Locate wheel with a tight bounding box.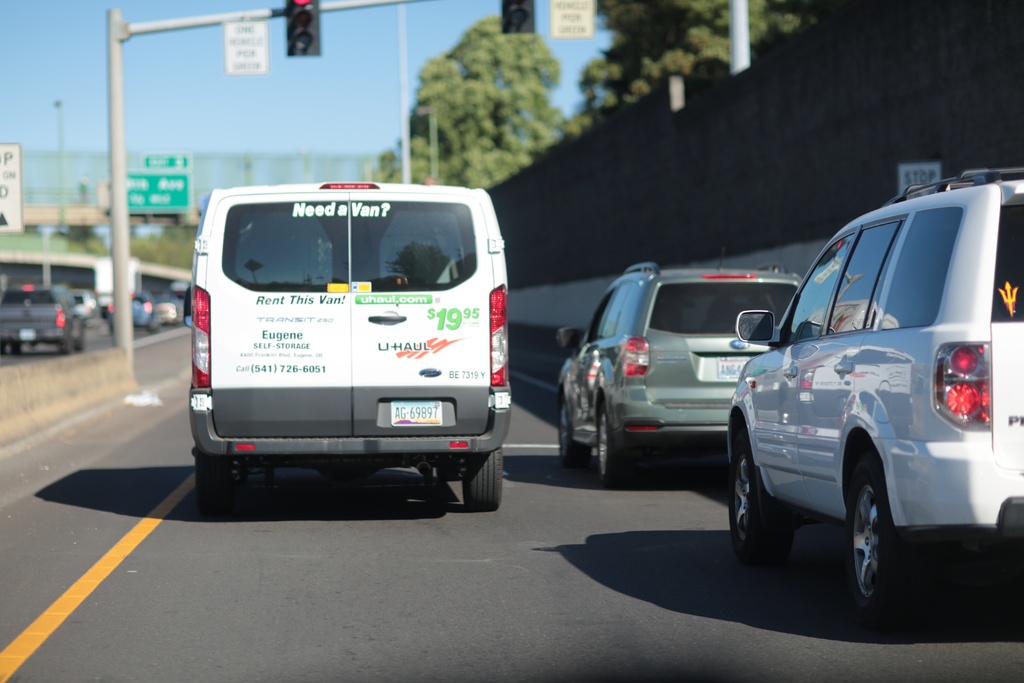
[left=591, top=406, right=635, bottom=488].
